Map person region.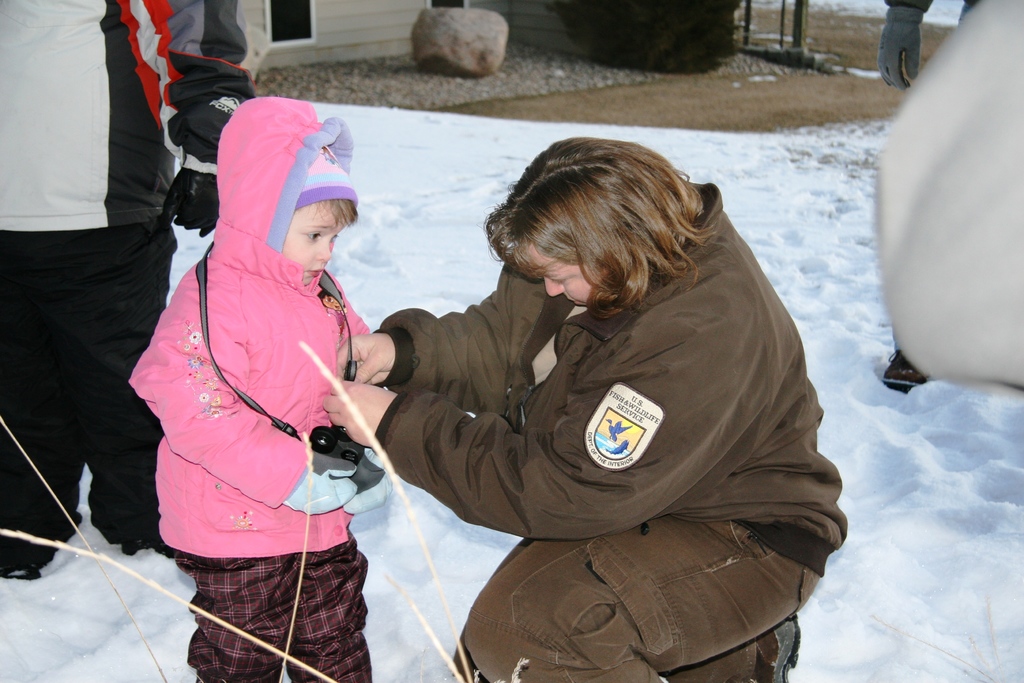
Mapped to {"left": 125, "top": 96, "right": 380, "bottom": 682}.
